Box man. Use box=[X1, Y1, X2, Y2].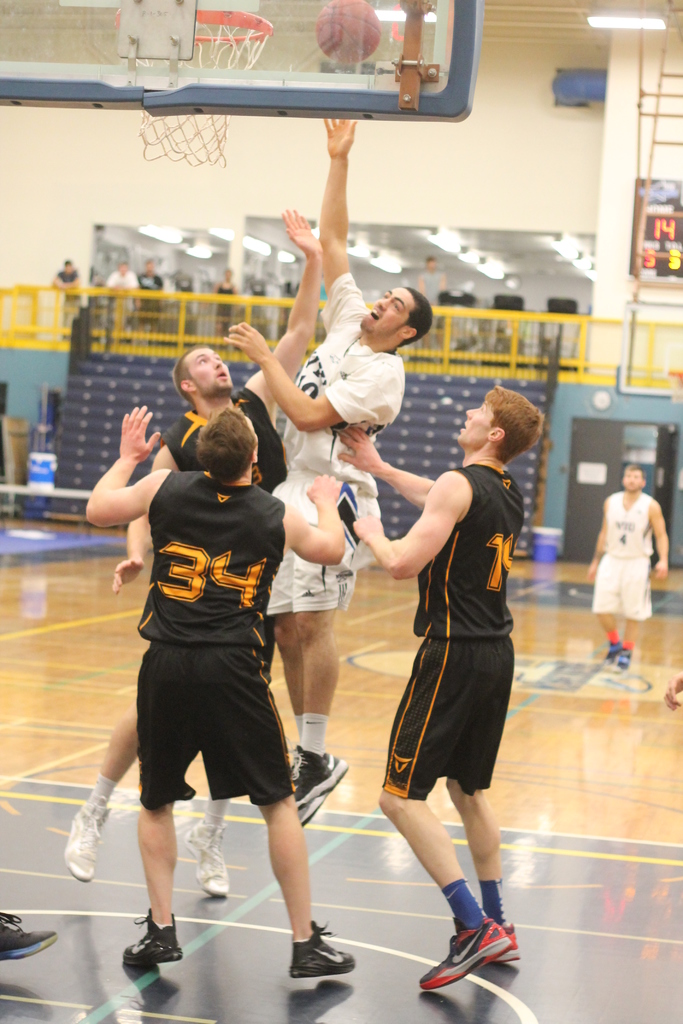
box=[579, 457, 666, 672].
